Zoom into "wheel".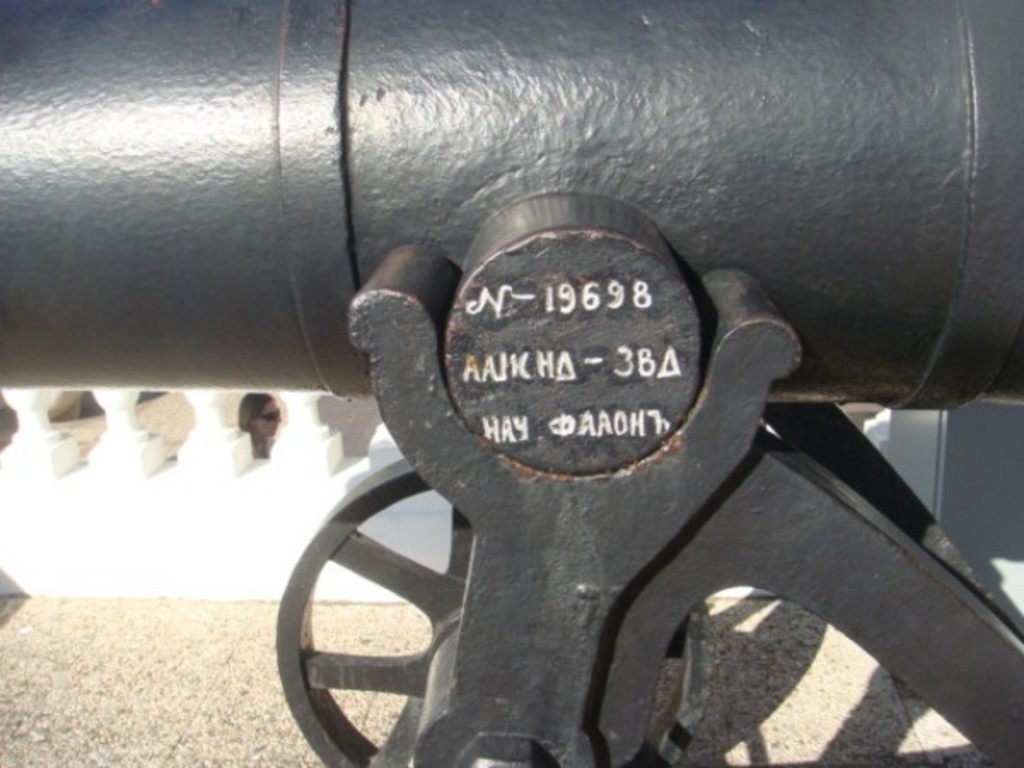
Zoom target: <box>276,456,713,766</box>.
